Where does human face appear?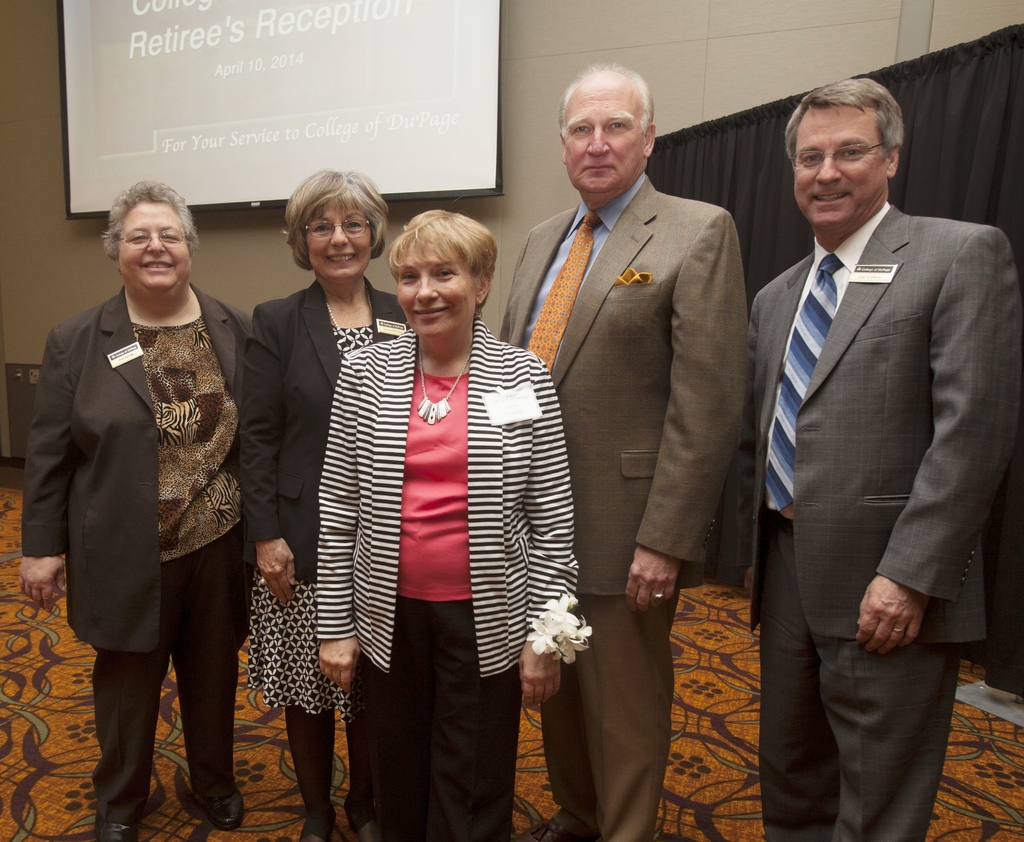
Appears at 796, 122, 888, 224.
